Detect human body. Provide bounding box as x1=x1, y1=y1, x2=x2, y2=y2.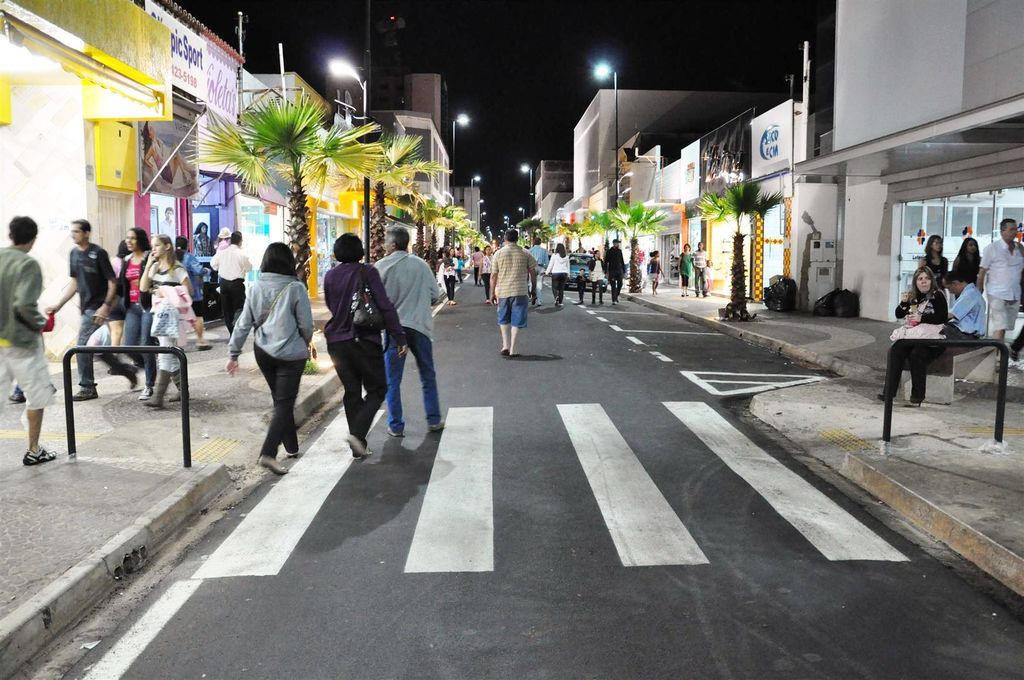
x1=193, y1=224, x2=212, y2=258.
